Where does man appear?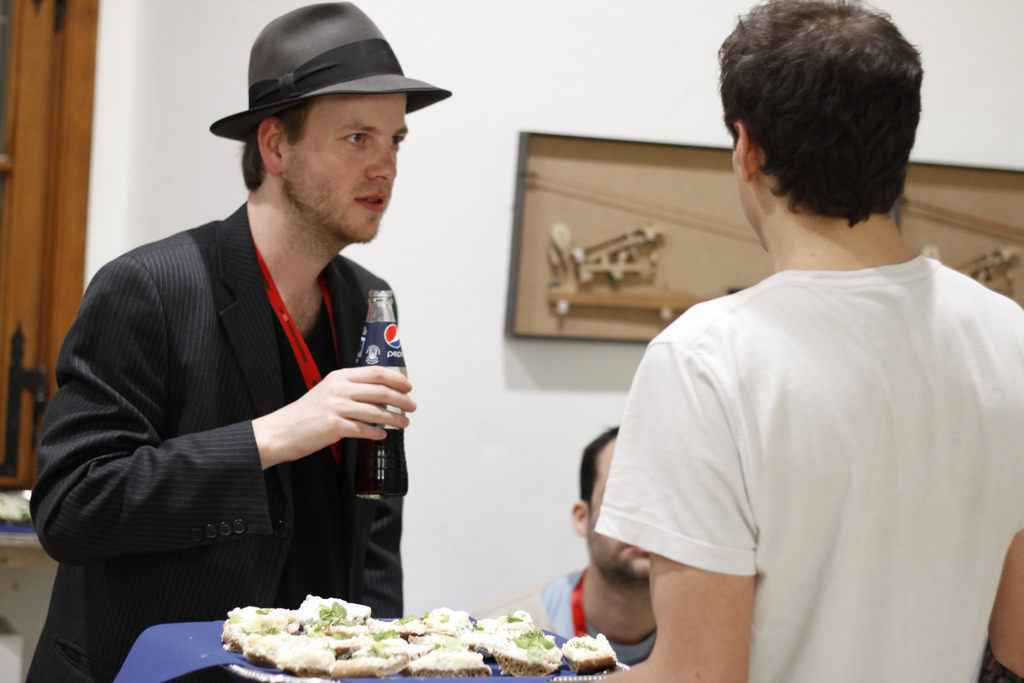
Appears at (left=576, top=0, right=1017, bottom=682).
